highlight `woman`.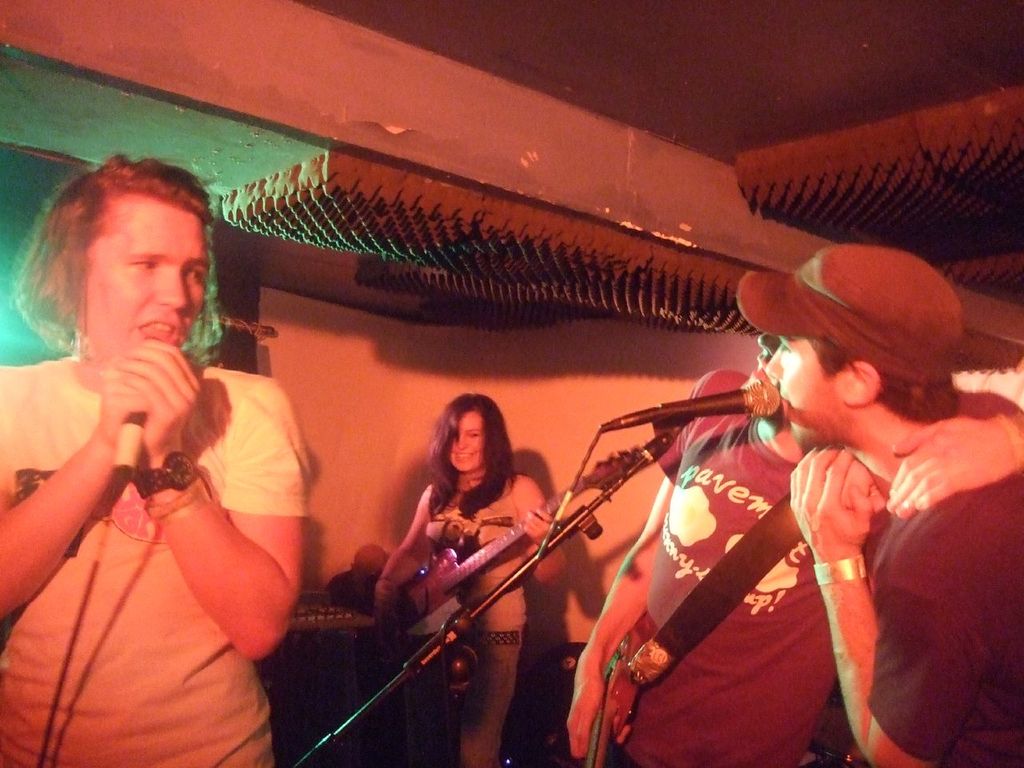
Highlighted region: 386, 390, 553, 698.
